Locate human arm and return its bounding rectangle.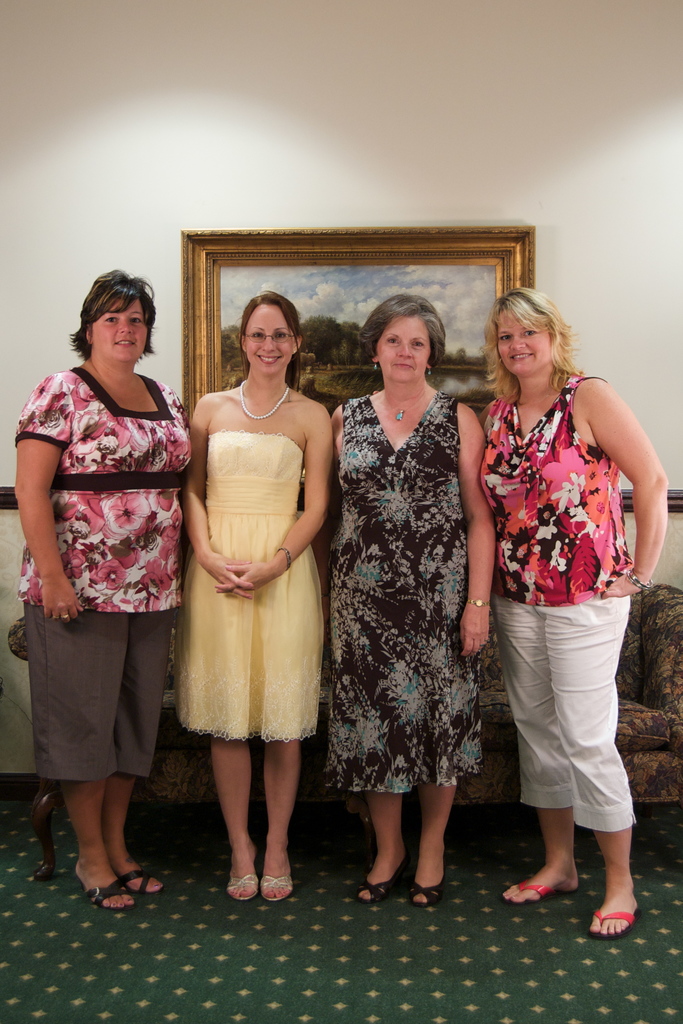
Rect(229, 420, 331, 593).
